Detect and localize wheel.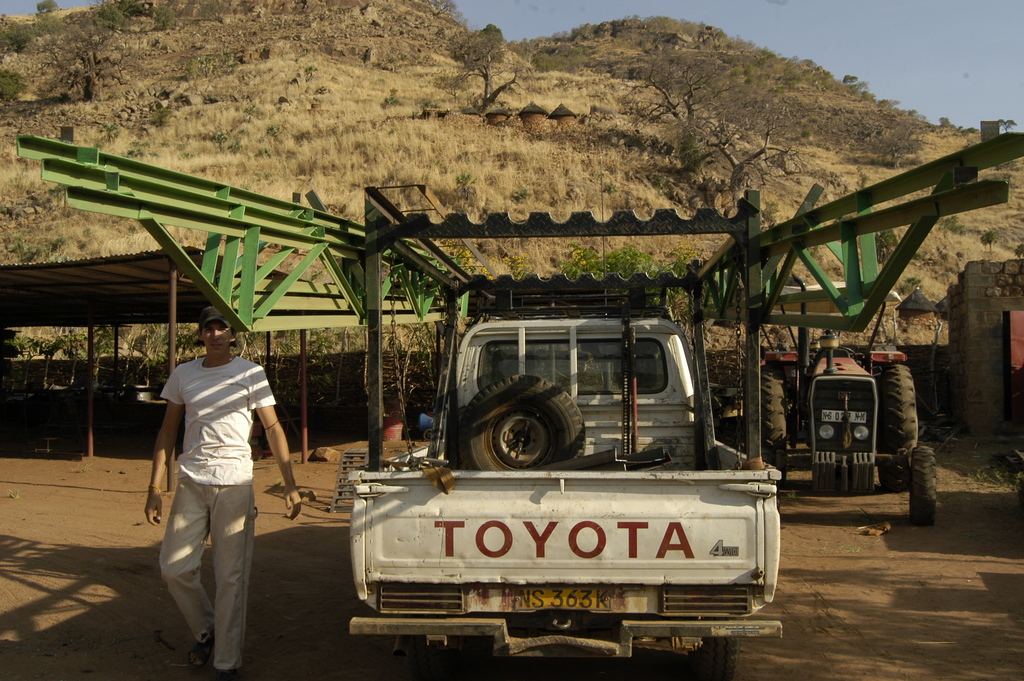
Localized at {"left": 881, "top": 361, "right": 917, "bottom": 489}.
